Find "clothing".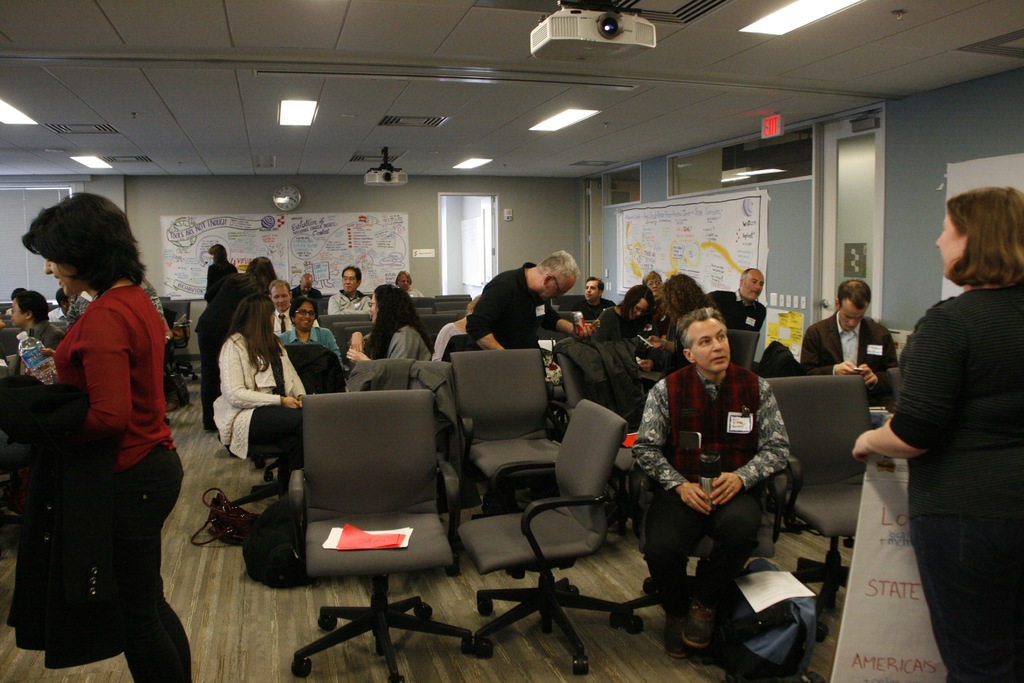
region(461, 259, 560, 345).
